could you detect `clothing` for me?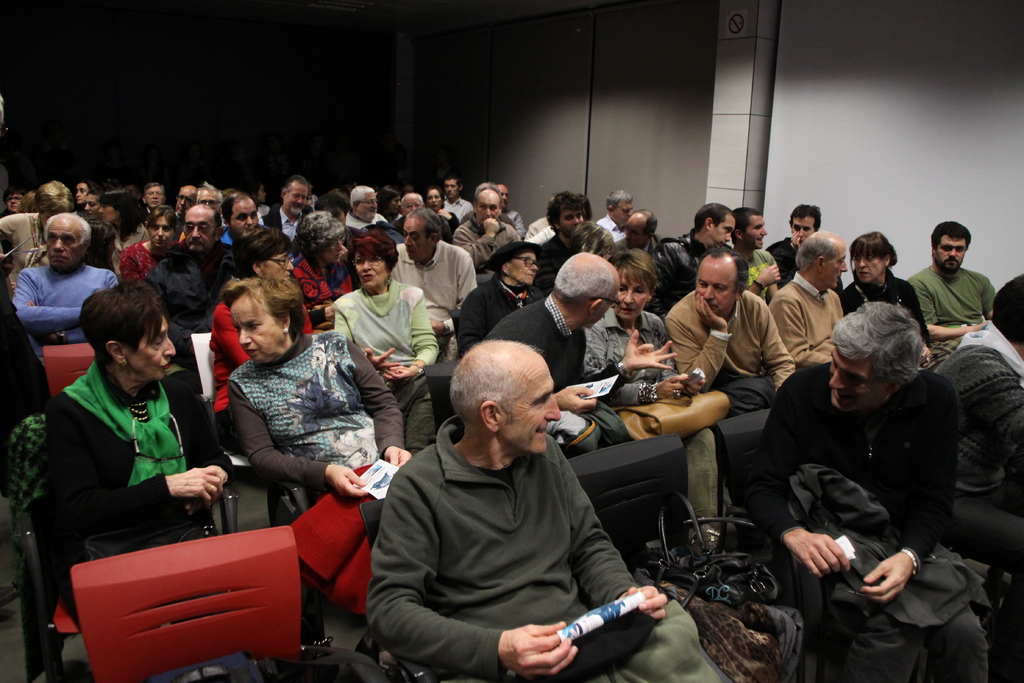
Detection result: pyautogui.locateOnScreen(290, 252, 360, 331).
